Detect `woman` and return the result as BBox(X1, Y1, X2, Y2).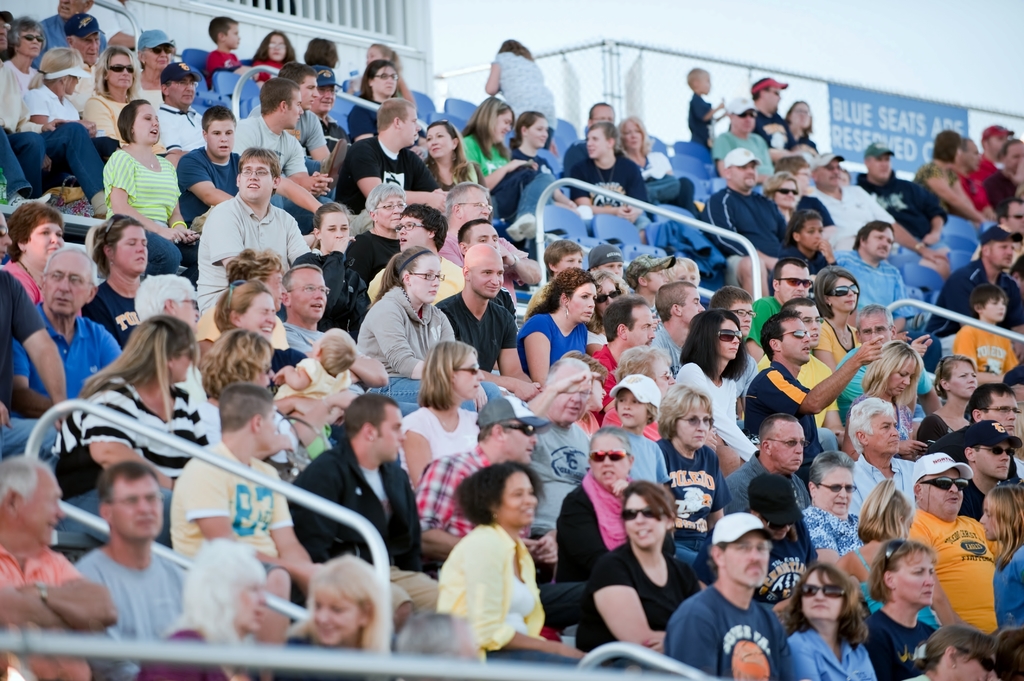
BBox(765, 172, 801, 230).
